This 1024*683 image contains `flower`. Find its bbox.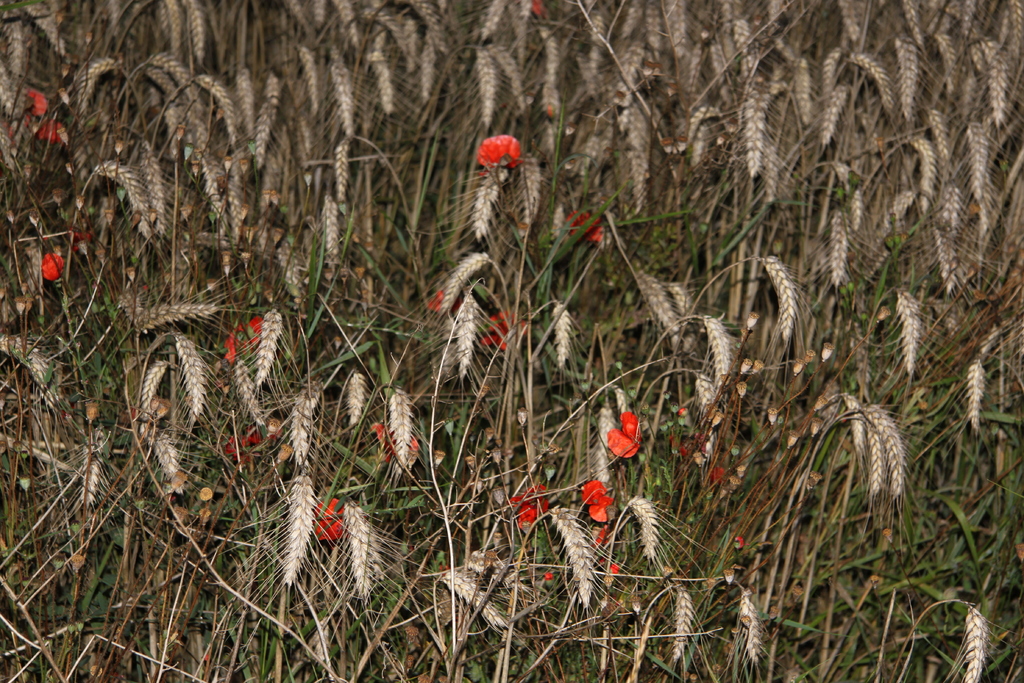
{"x1": 36, "y1": 115, "x2": 64, "y2": 140}.
